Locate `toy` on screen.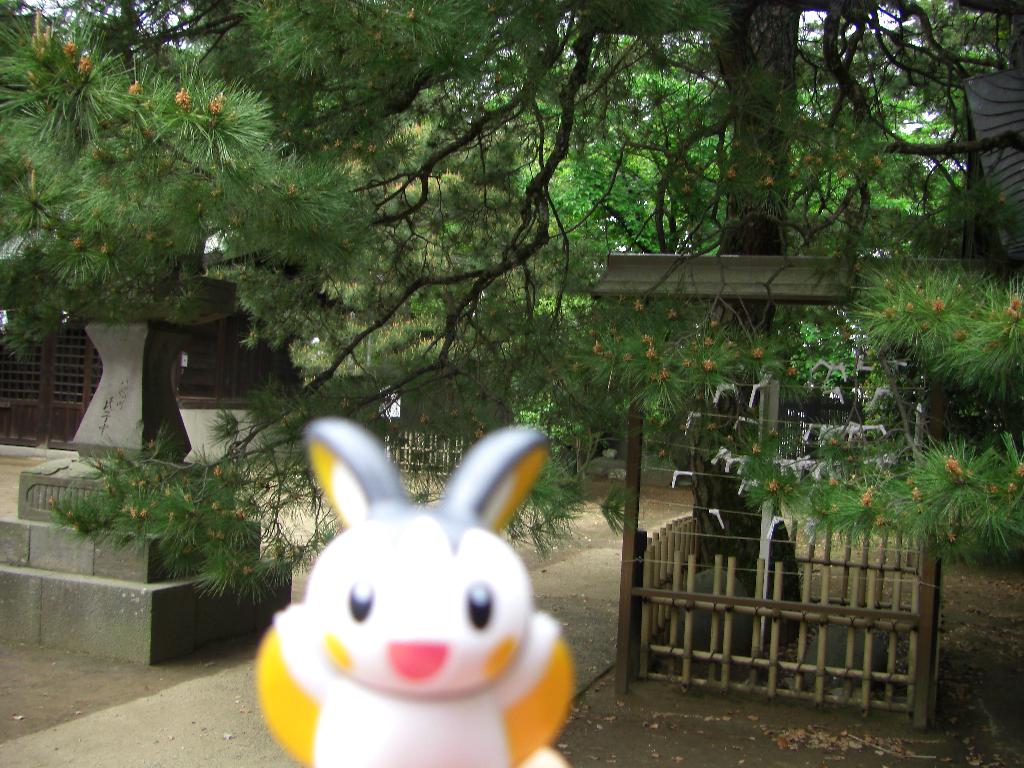
On screen at box(244, 435, 595, 766).
